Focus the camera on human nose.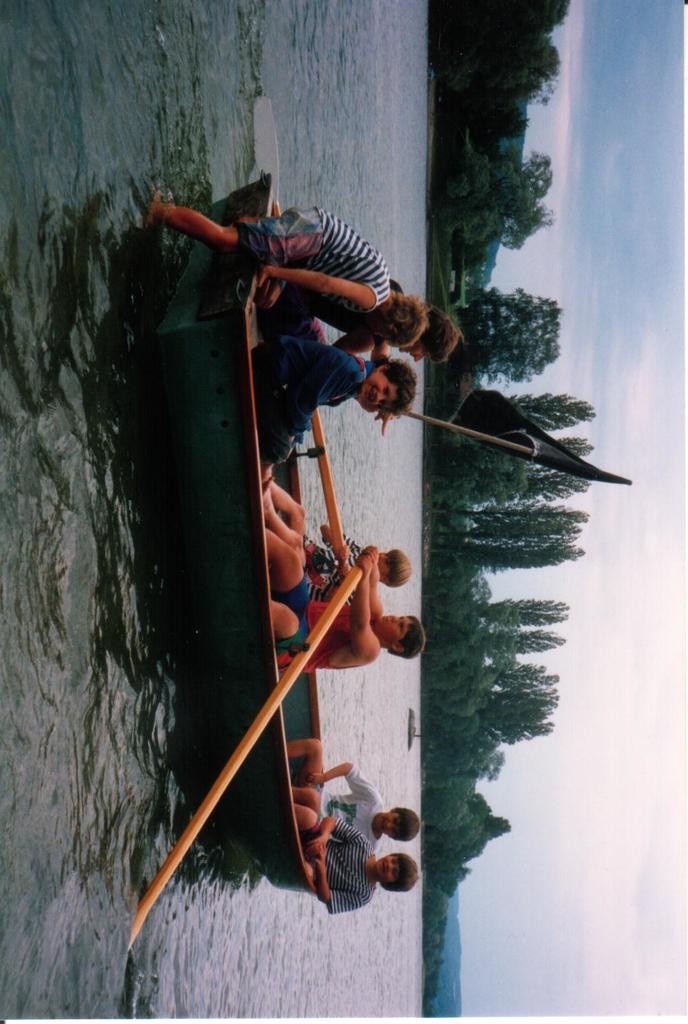
Focus region: [415, 355, 425, 363].
